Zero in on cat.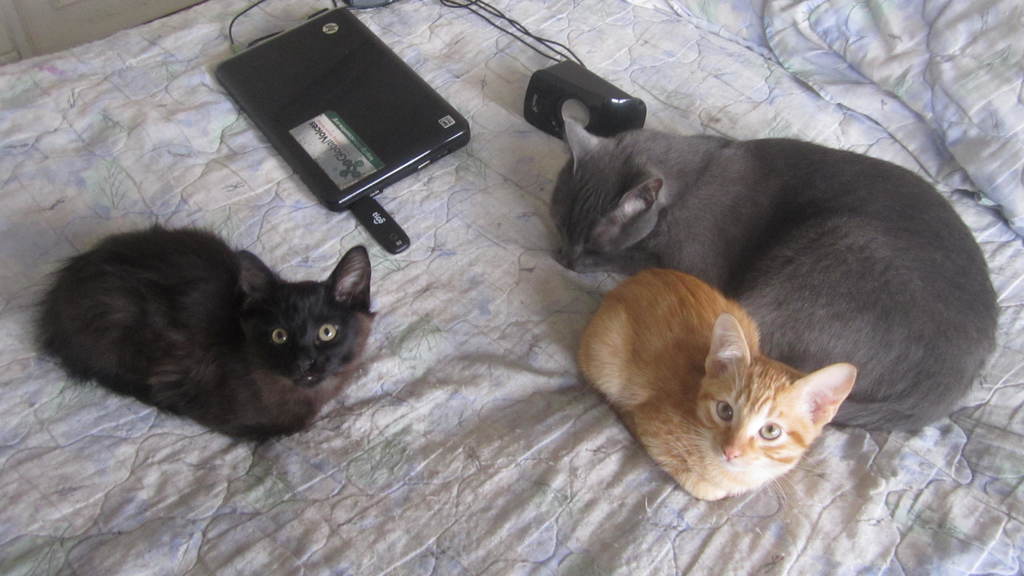
Zeroed in: [543,112,1002,438].
